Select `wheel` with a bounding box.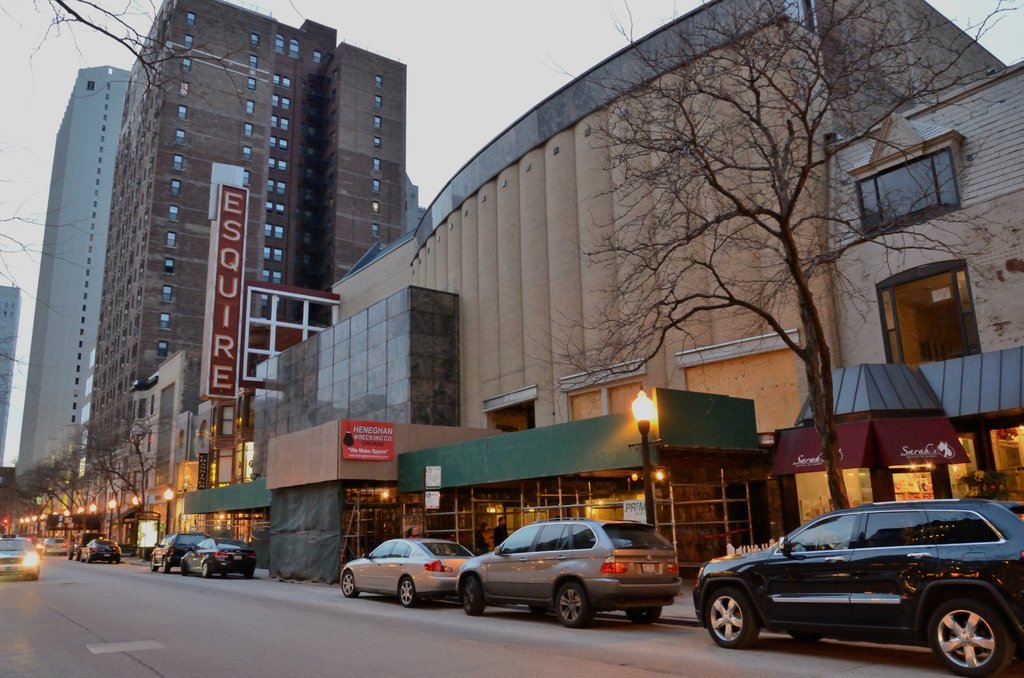
bbox=[527, 605, 549, 617].
